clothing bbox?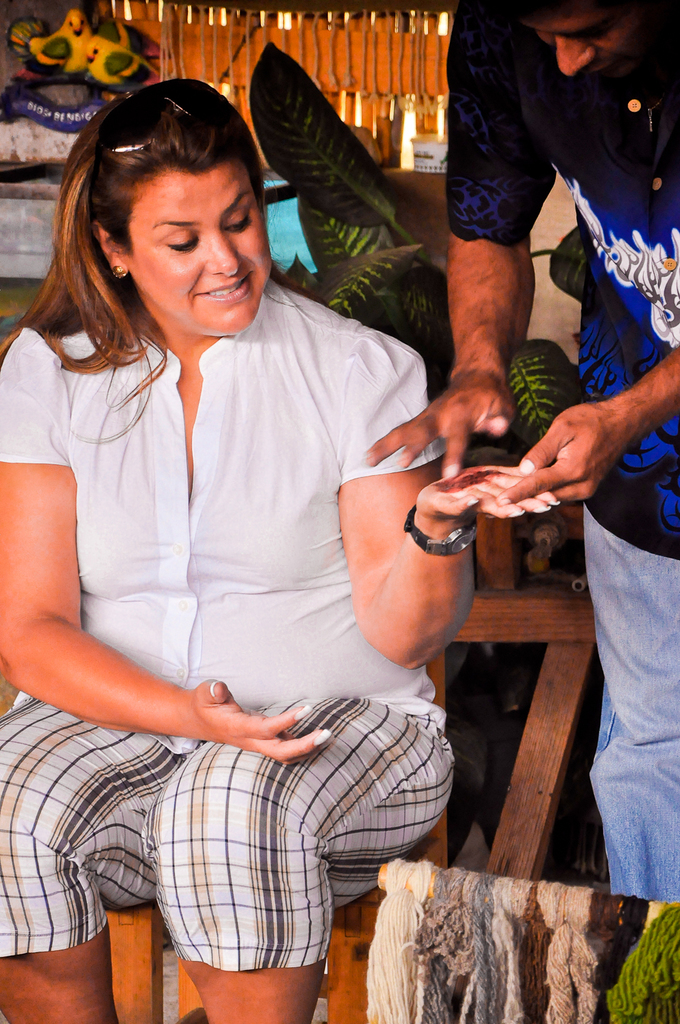
(447,0,679,902)
